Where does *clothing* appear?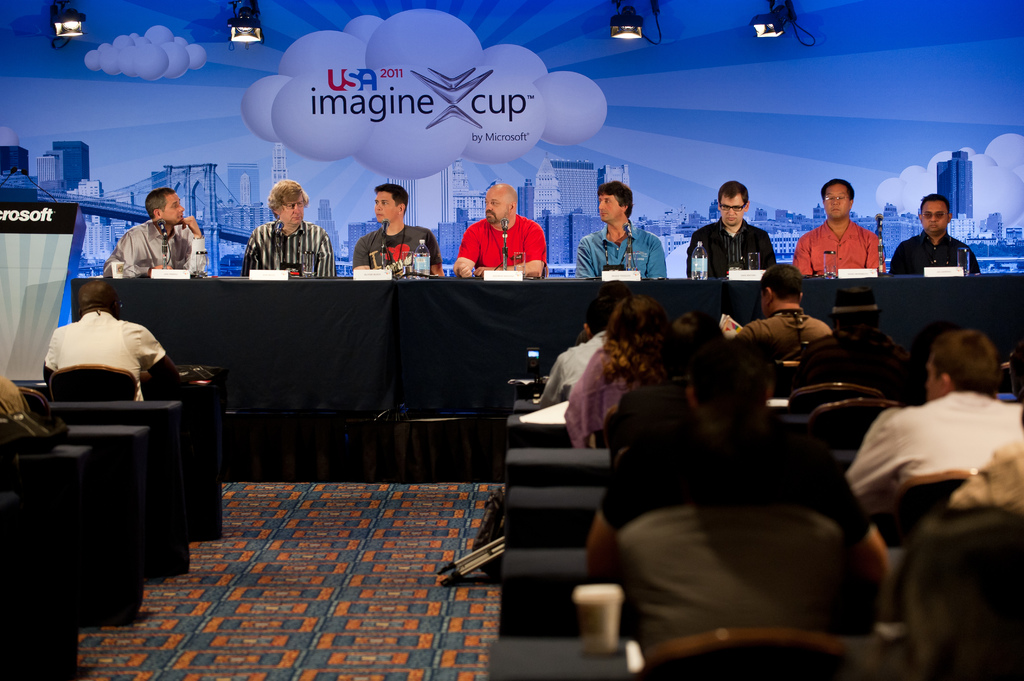
Appears at bbox=(241, 220, 339, 276).
